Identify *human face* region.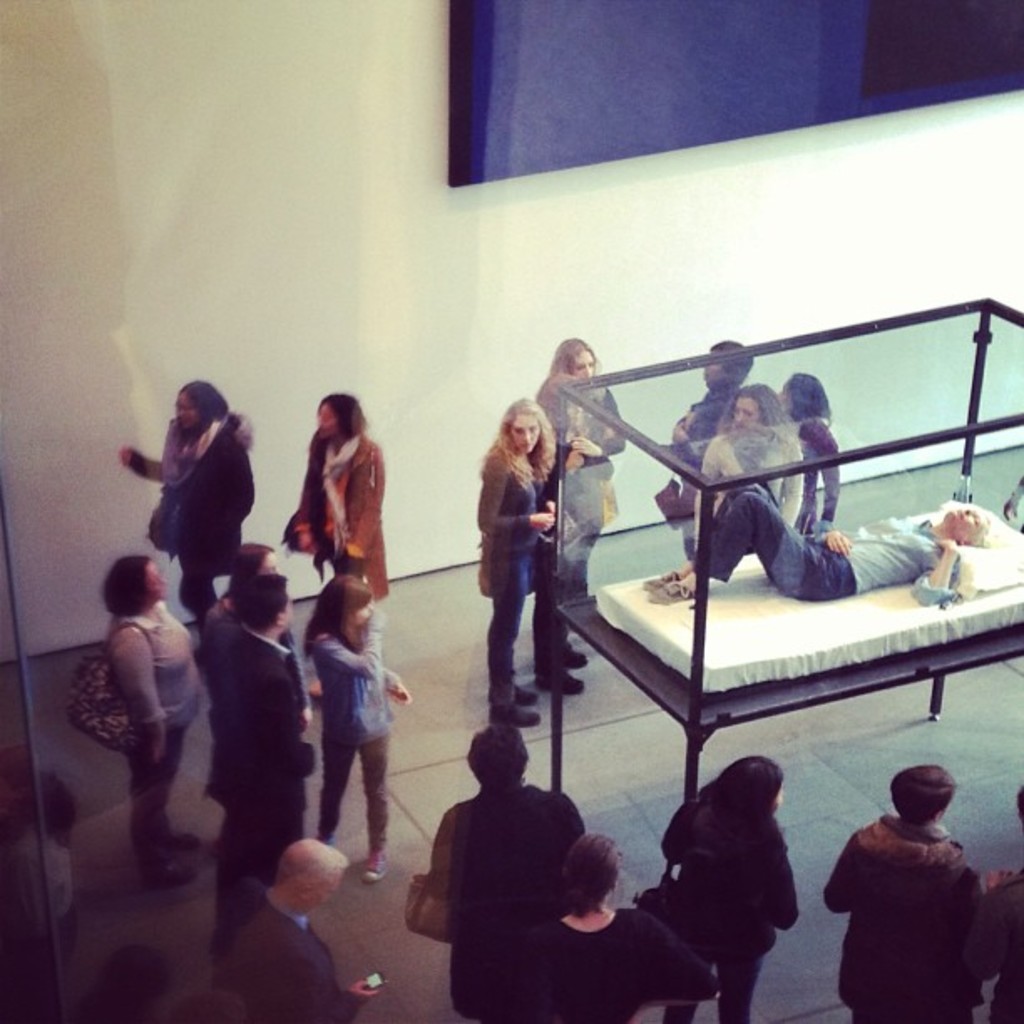
Region: [left=704, top=360, right=724, bottom=387].
